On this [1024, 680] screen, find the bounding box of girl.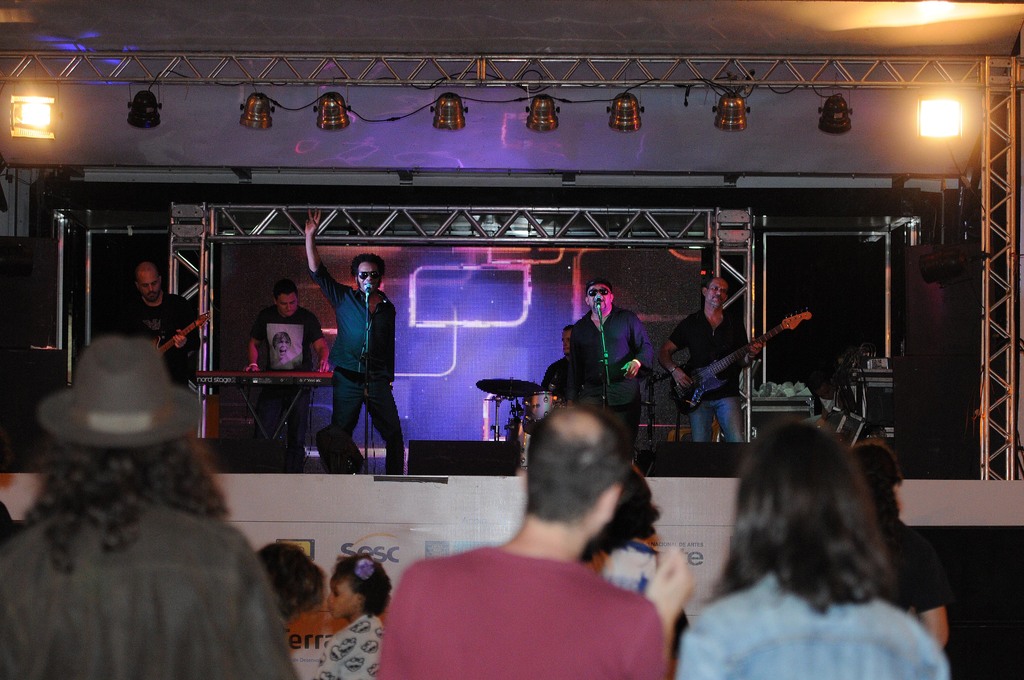
Bounding box: bbox=[312, 556, 387, 679].
